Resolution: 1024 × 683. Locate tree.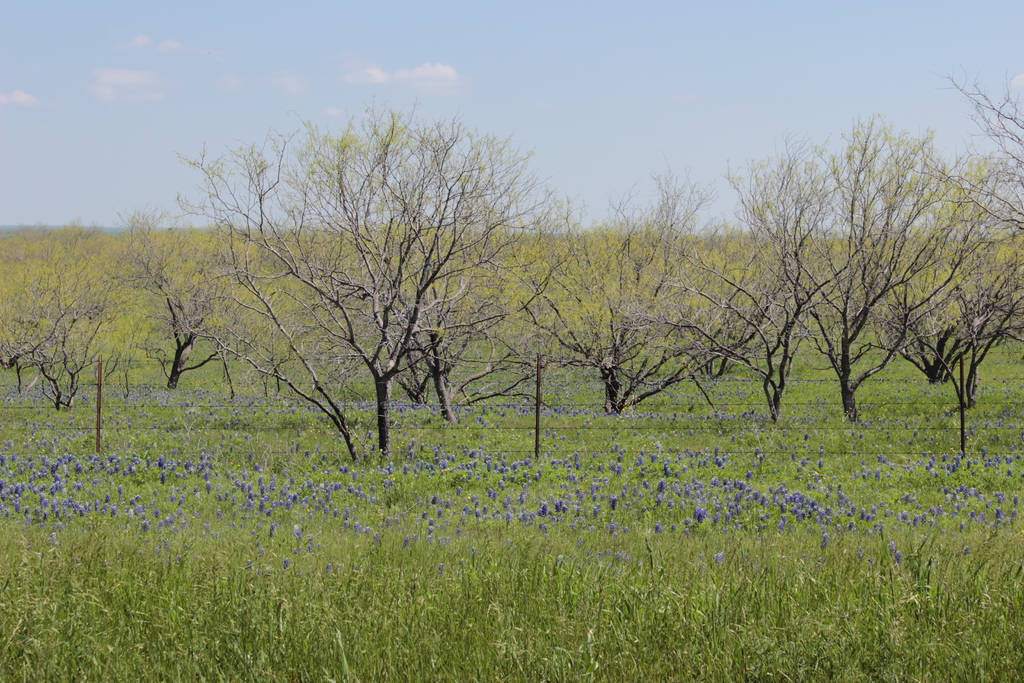
[705,101,990,438].
